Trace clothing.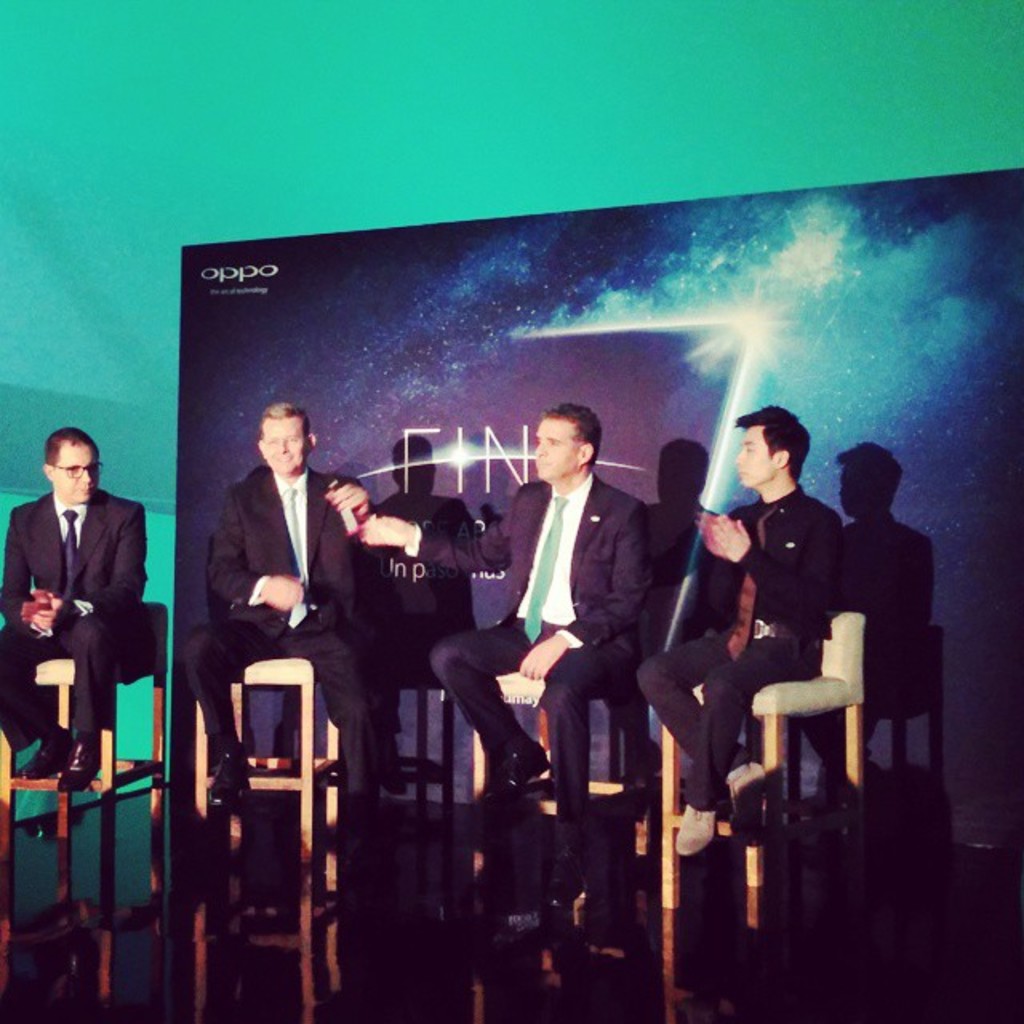
Traced to crop(624, 493, 851, 806).
